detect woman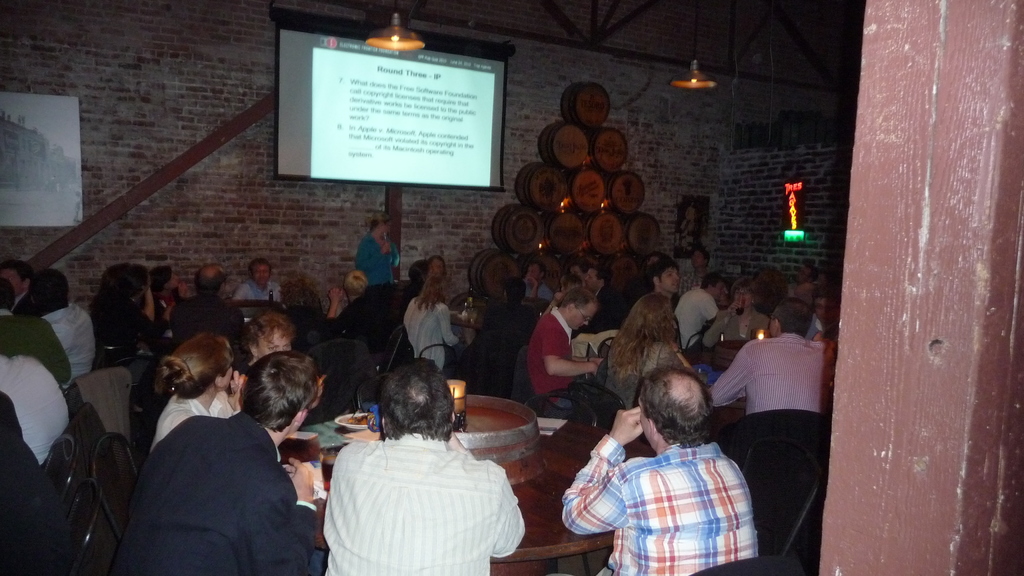
(x1=151, y1=264, x2=188, y2=320)
